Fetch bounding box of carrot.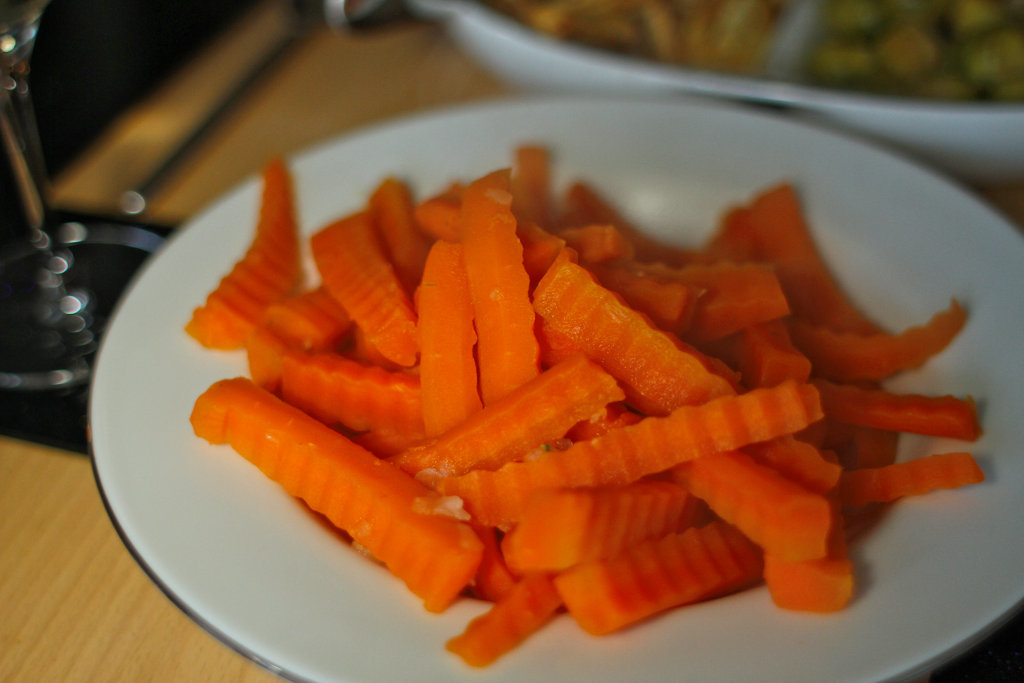
Bbox: 189 370 483 617.
